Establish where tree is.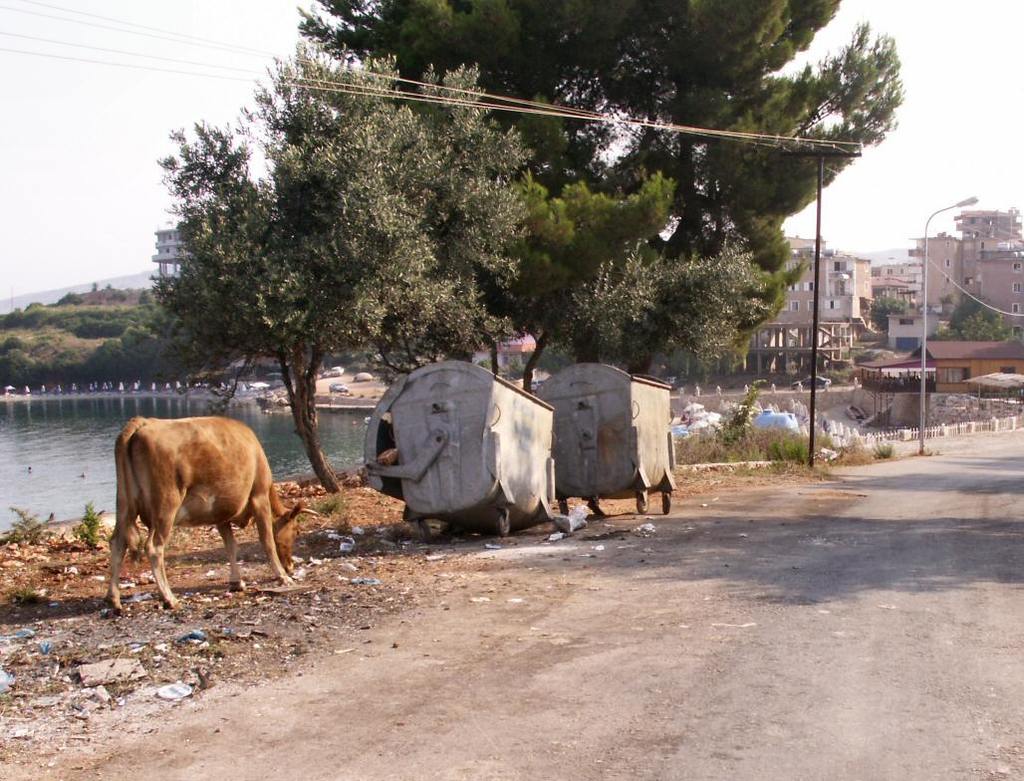
Established at [x1=144, y1=54, x2=527, y2=508].
